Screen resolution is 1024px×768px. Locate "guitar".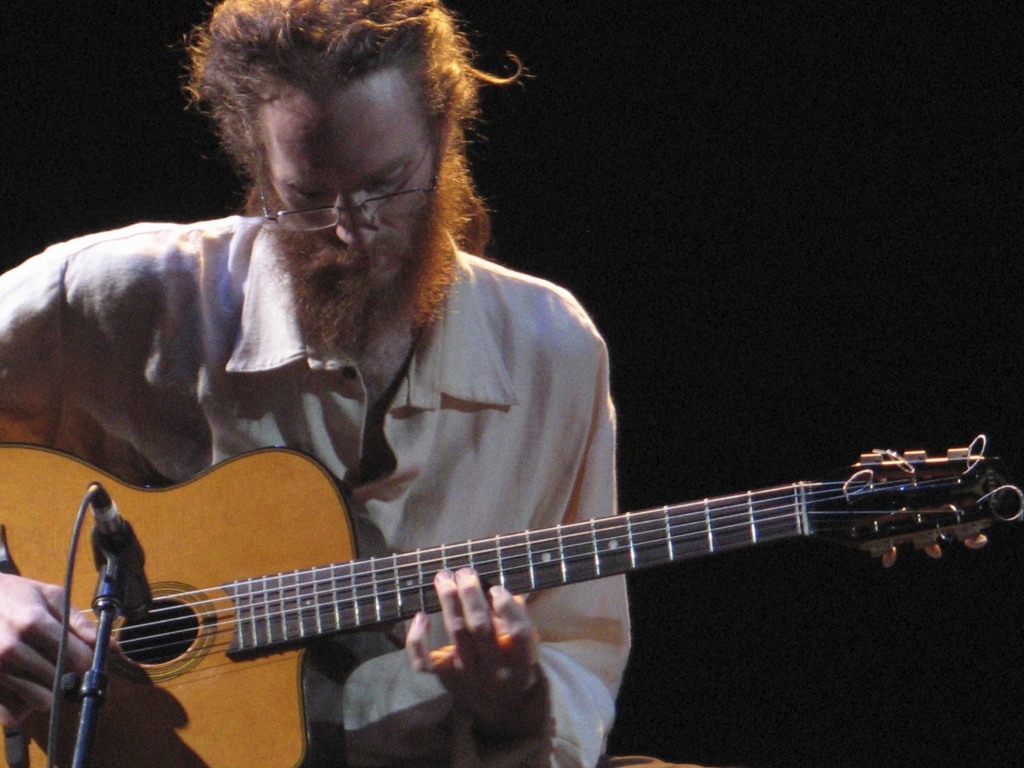
l=15, t=361, r=1009, b=767.
